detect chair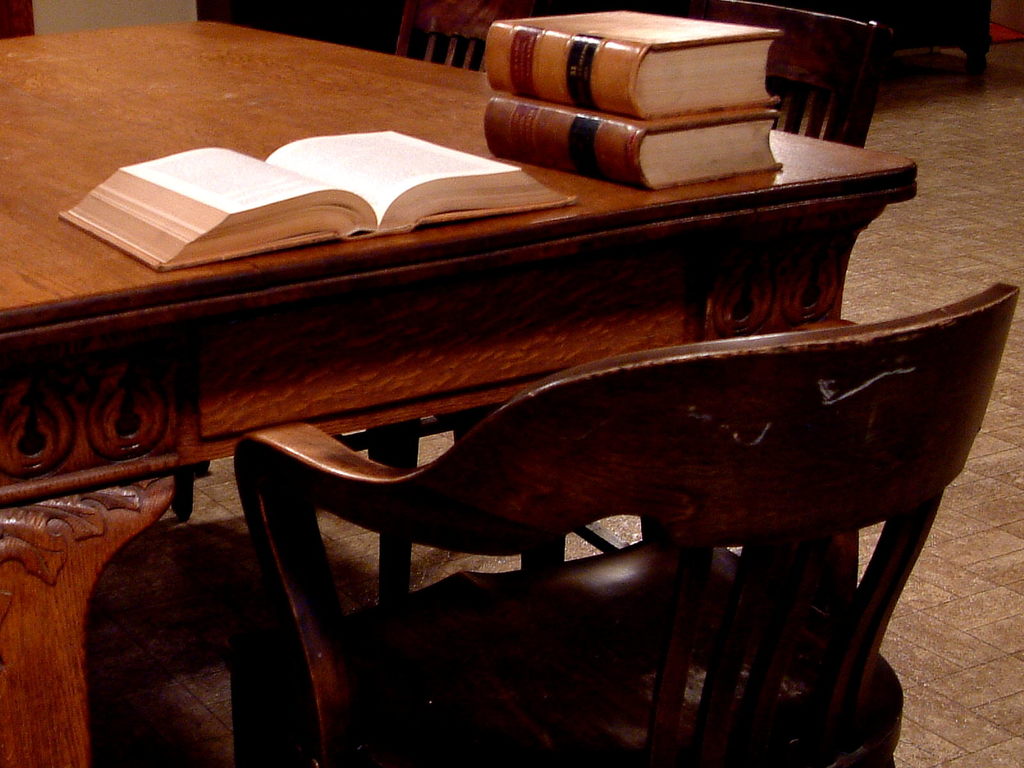
locate(692, 0, 888, 150)
